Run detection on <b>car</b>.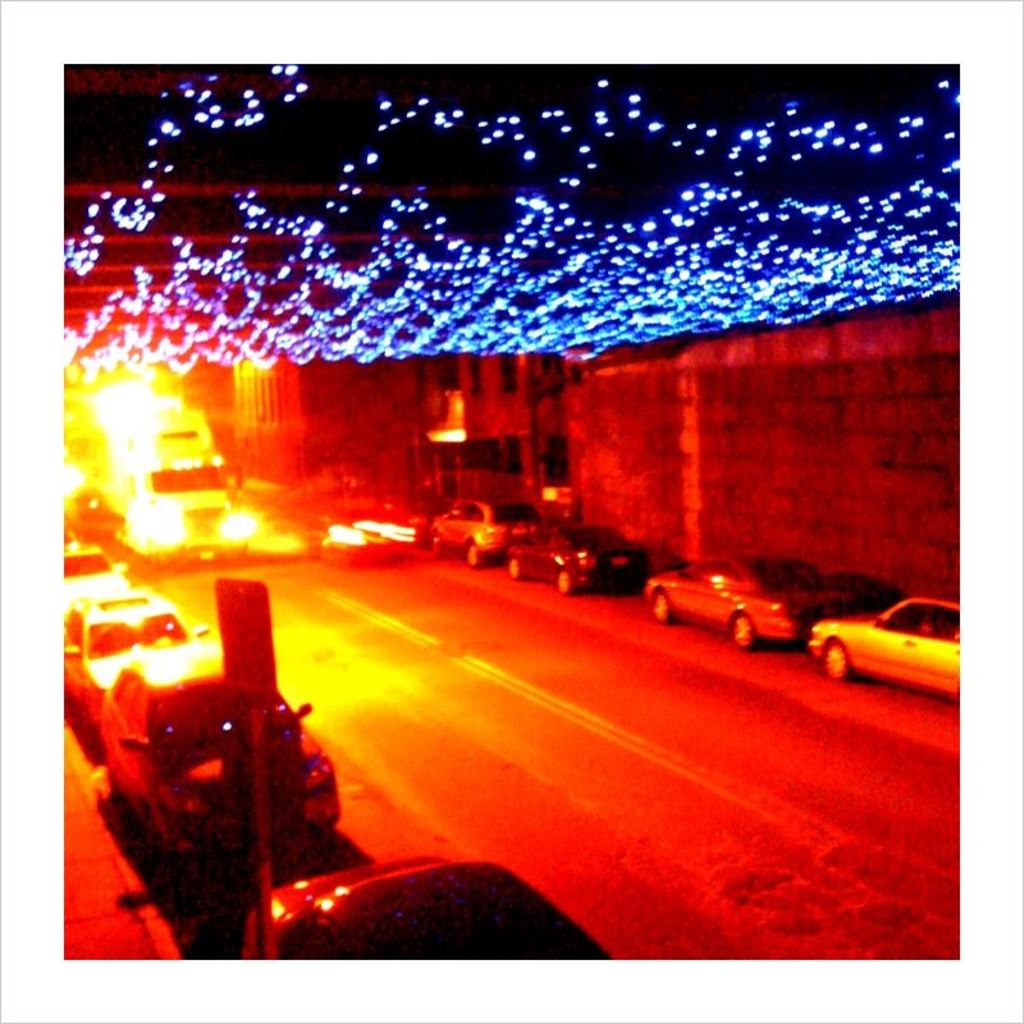
Result: box=[641, 548, 850, 655].
